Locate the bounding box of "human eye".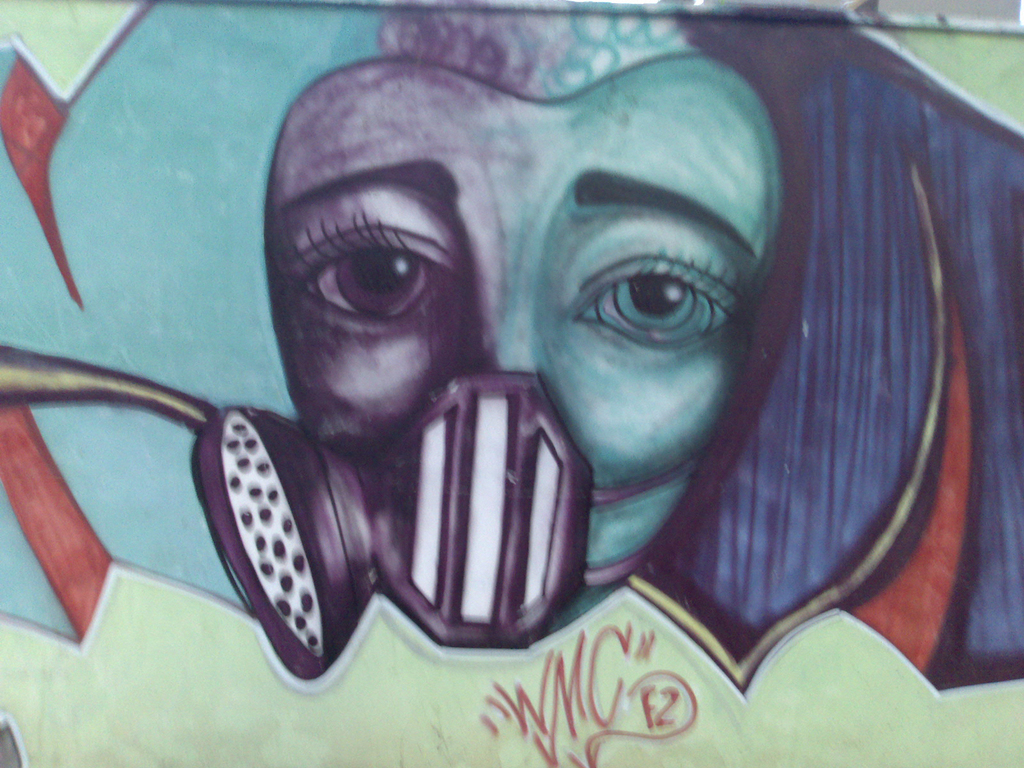
Bounding box: left=544, top=230, right=761, bottom=353.
